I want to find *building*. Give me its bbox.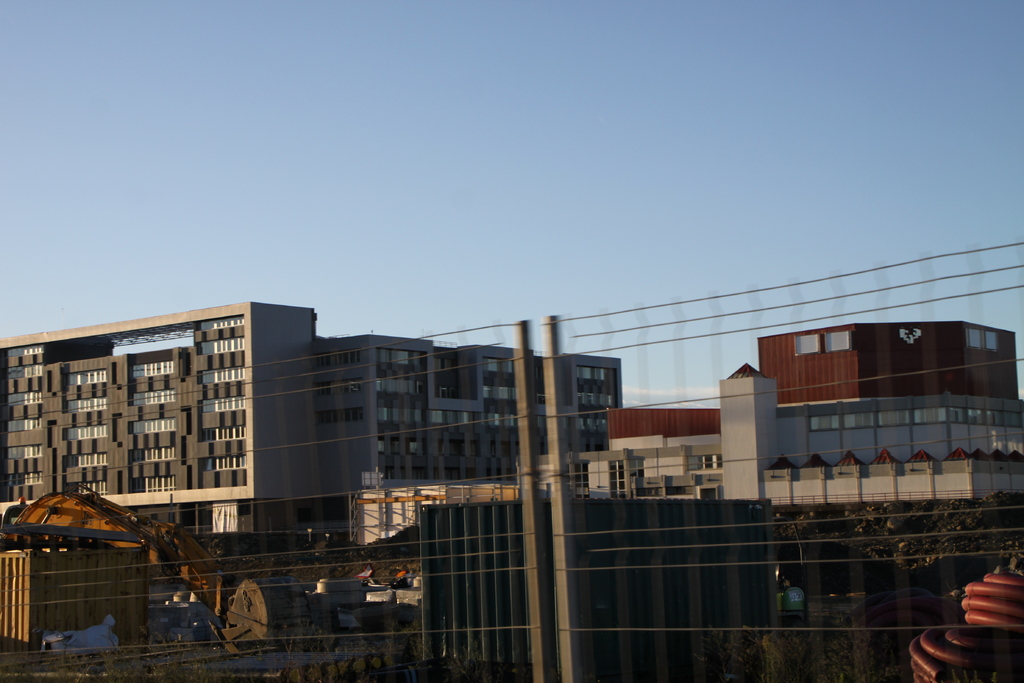
0:297:625:540.
